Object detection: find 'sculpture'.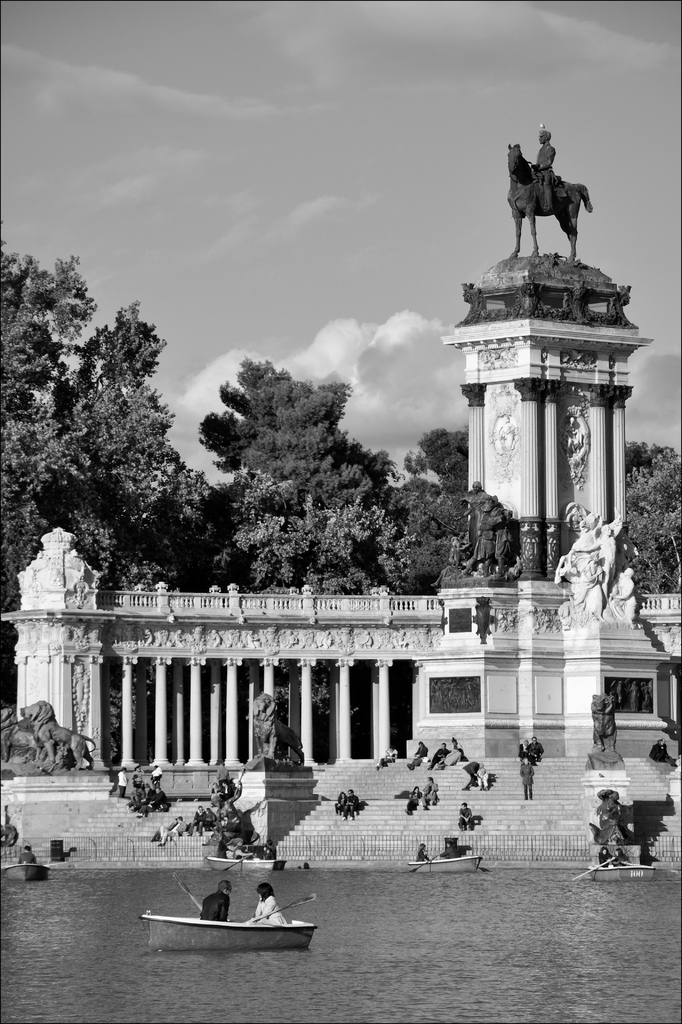
[580,783,652,867].
